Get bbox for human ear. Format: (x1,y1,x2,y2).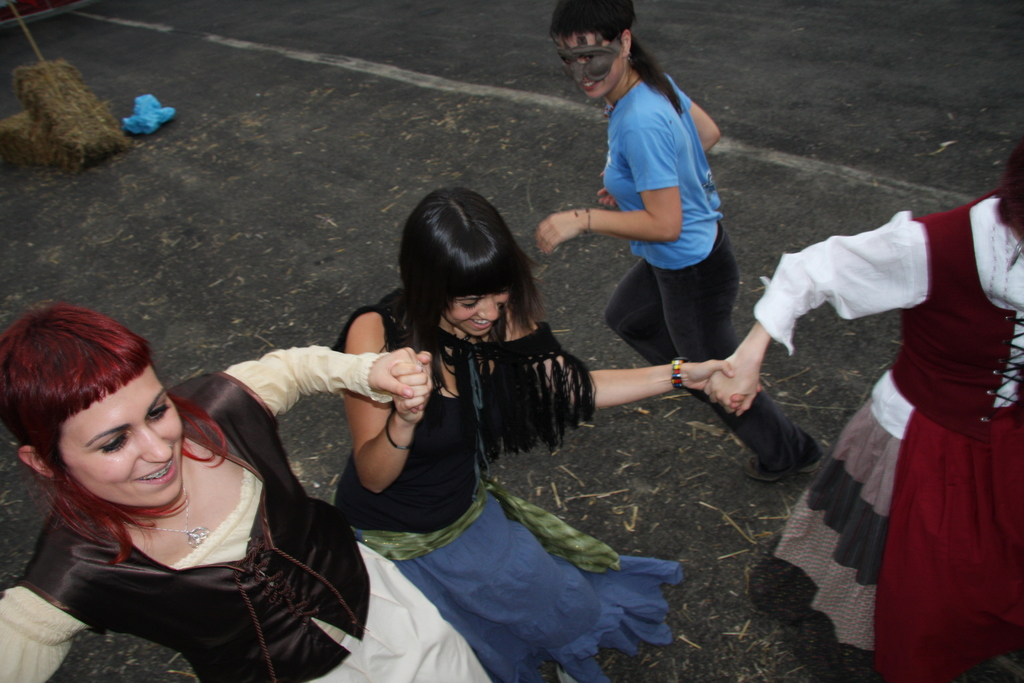
(621,28,632,59).
